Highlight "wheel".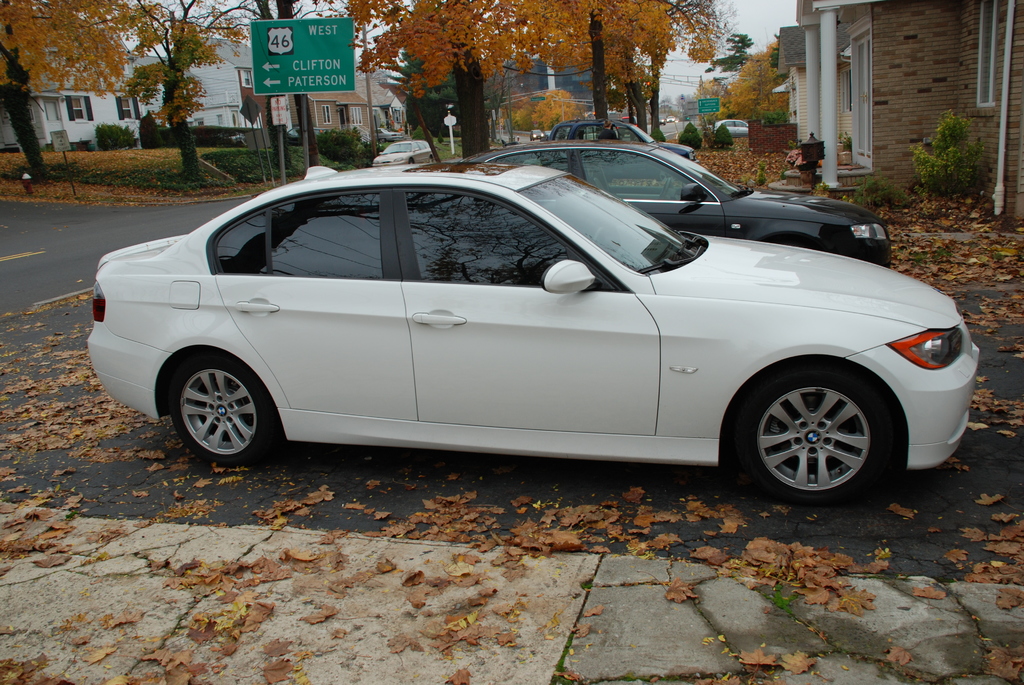
Highlighted region: {"left": 656, "top": 175, "right": 676, "bottom": 200}.
